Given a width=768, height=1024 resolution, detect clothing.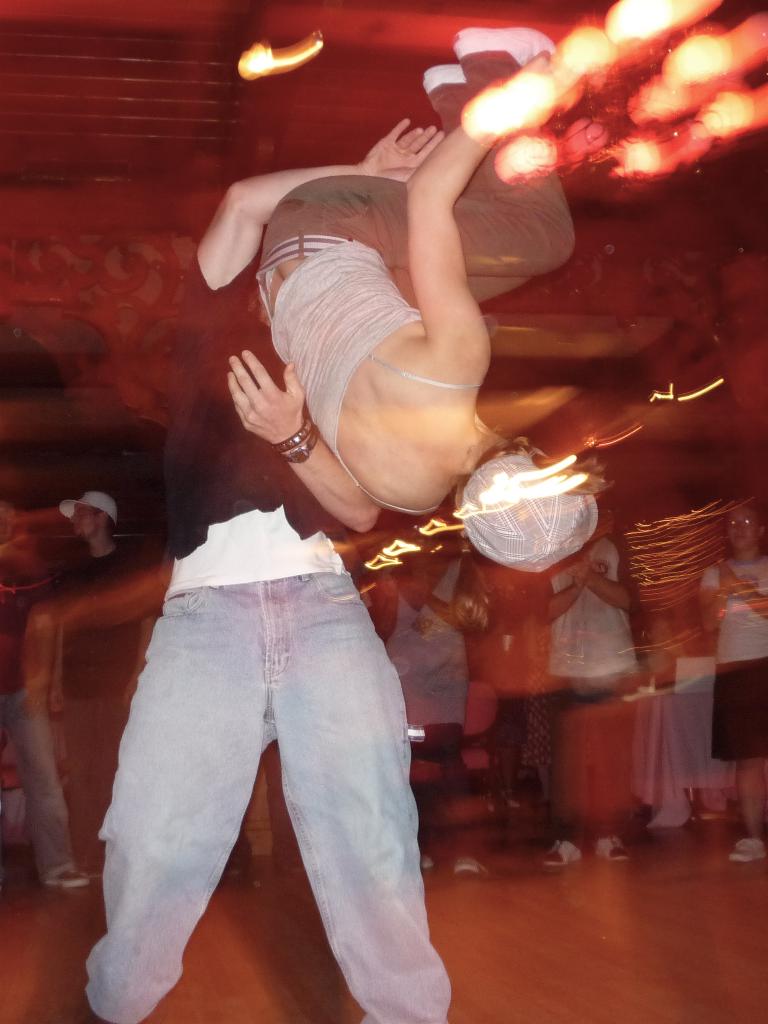
crop(366, 550, 501, 784).
